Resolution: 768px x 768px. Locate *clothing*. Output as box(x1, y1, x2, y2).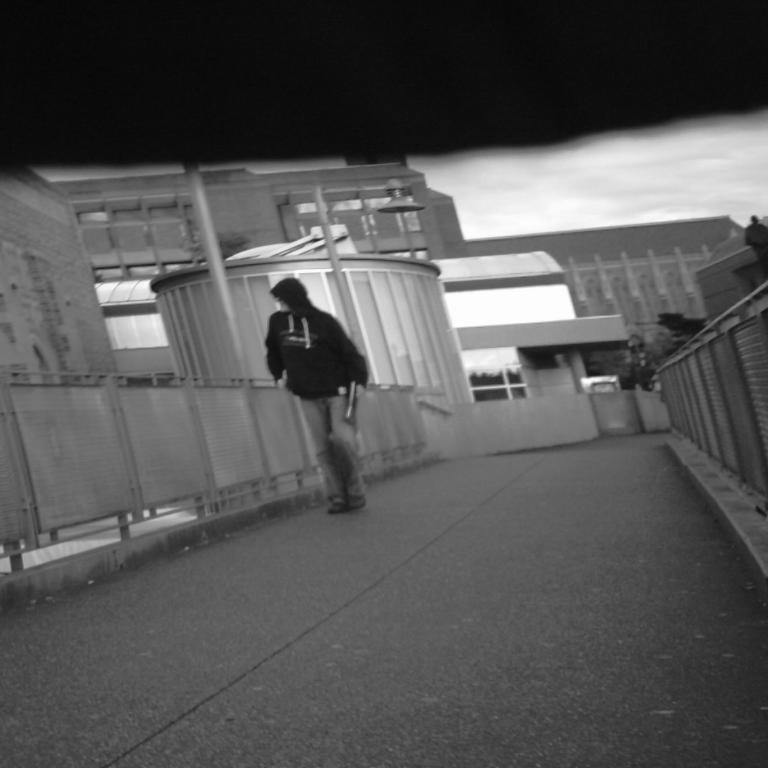
box(266, 290, 383, 507).
